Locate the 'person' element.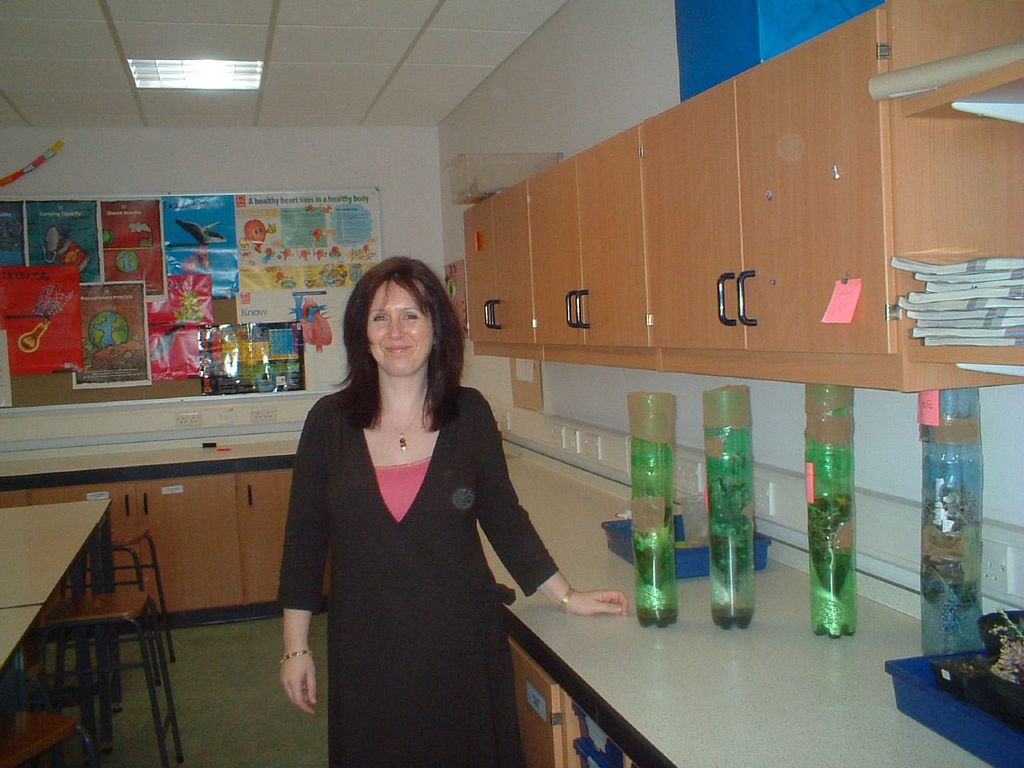
Element bbox: 267 247 564 741.
